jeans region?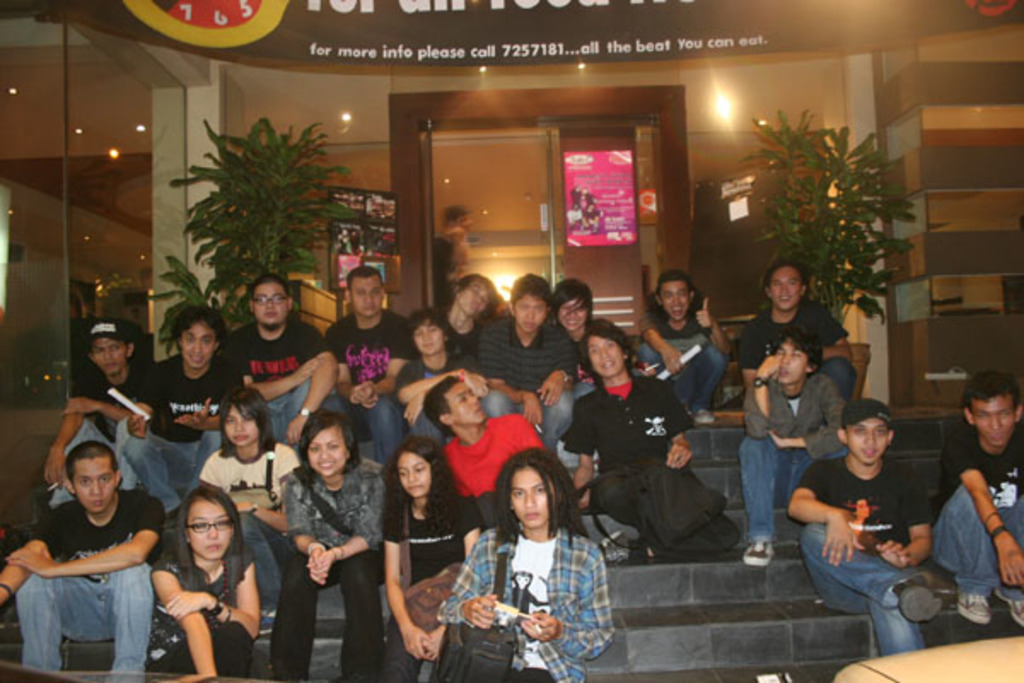
(49, 420, 140, 509)
